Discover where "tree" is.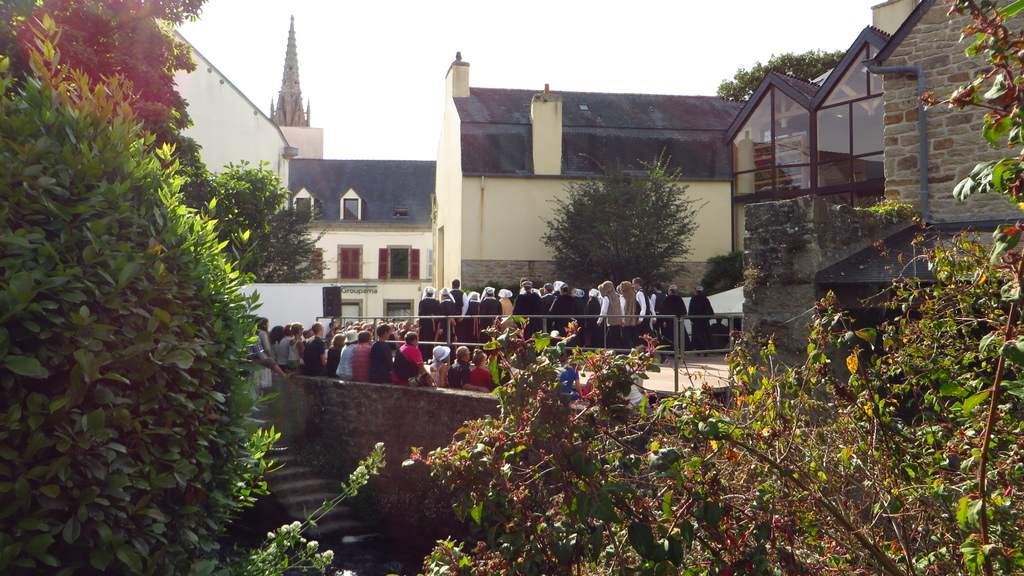
Discovered at box=[406, 0, 1023, 575].
